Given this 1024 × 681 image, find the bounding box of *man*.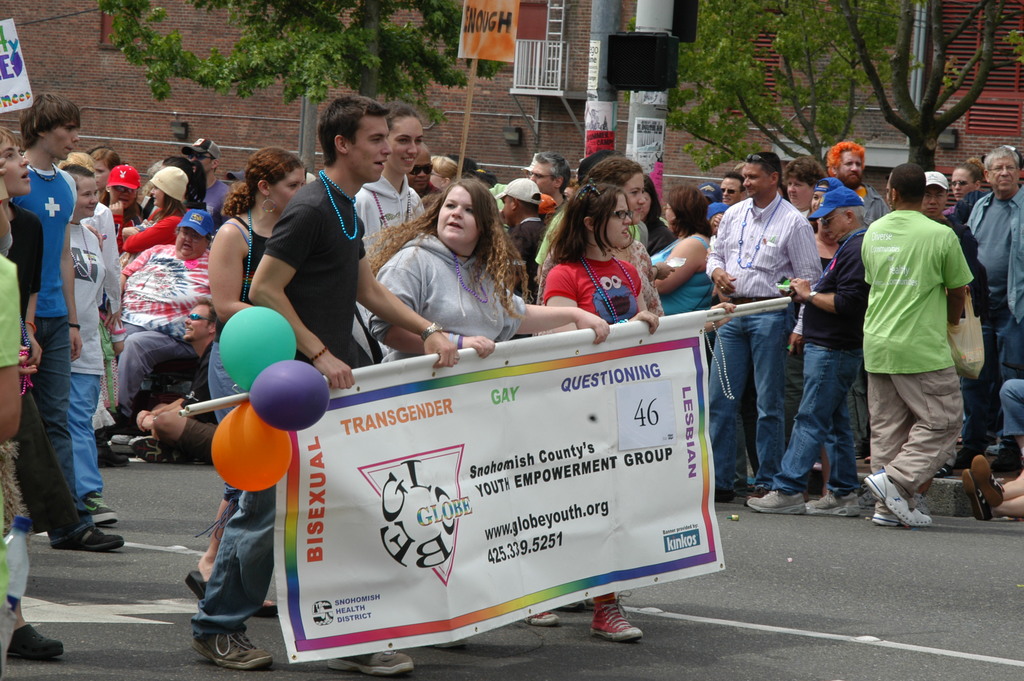
(15, 94, 124, 549).
